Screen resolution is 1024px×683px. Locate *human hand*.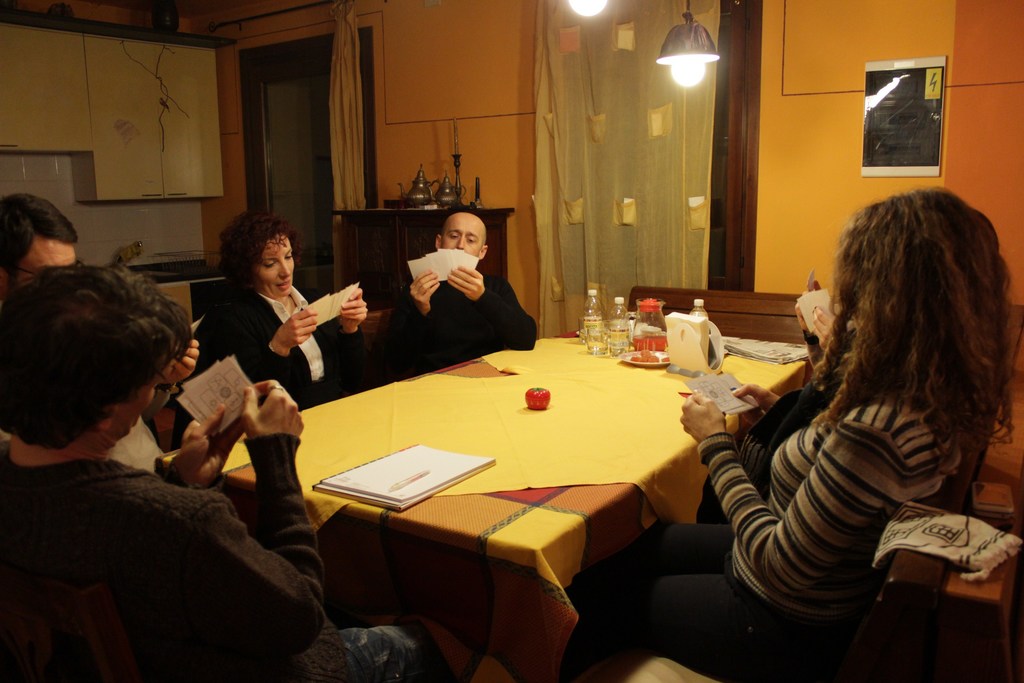
<bbox>809, 304, 844, 357</bbox>.
